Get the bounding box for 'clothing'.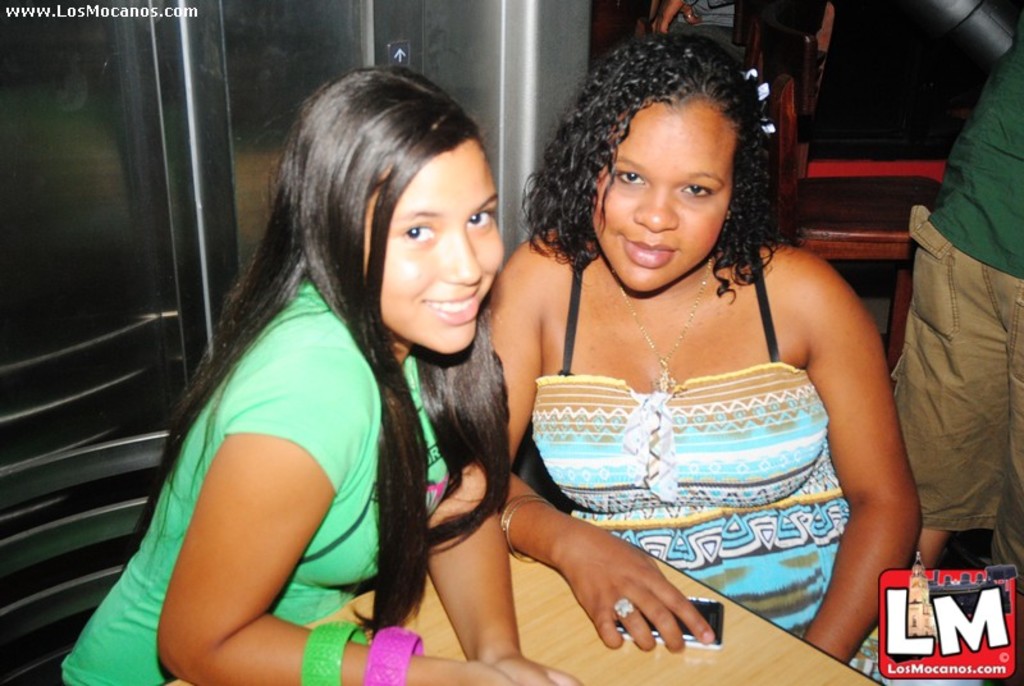
box=[55, 260, 463, 685].
